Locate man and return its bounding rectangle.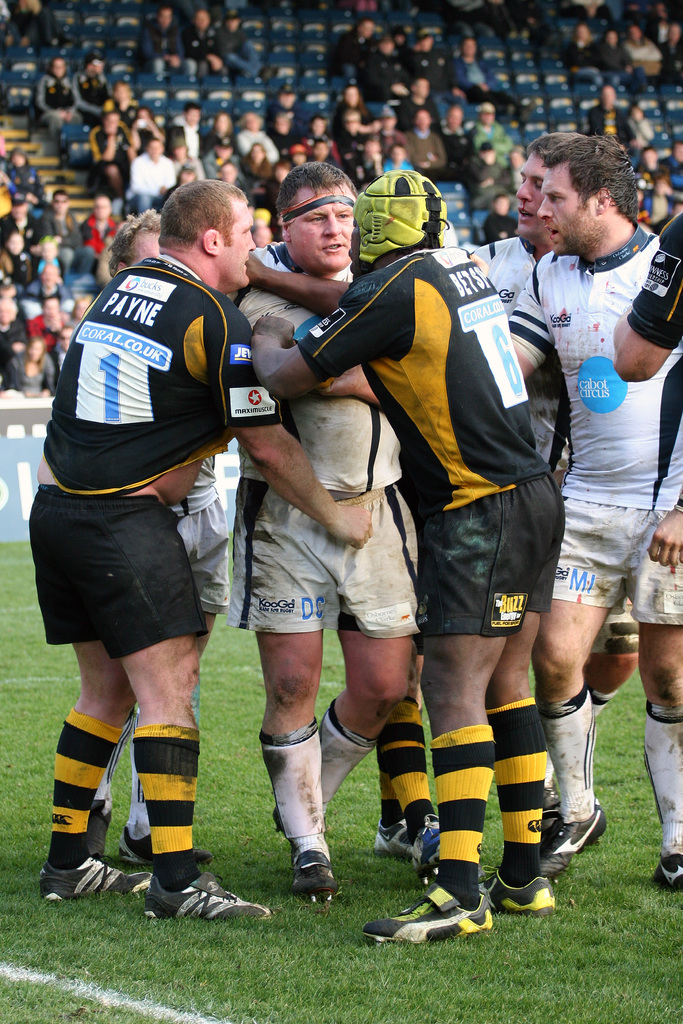
Rect(44, 188, 82, 276).
